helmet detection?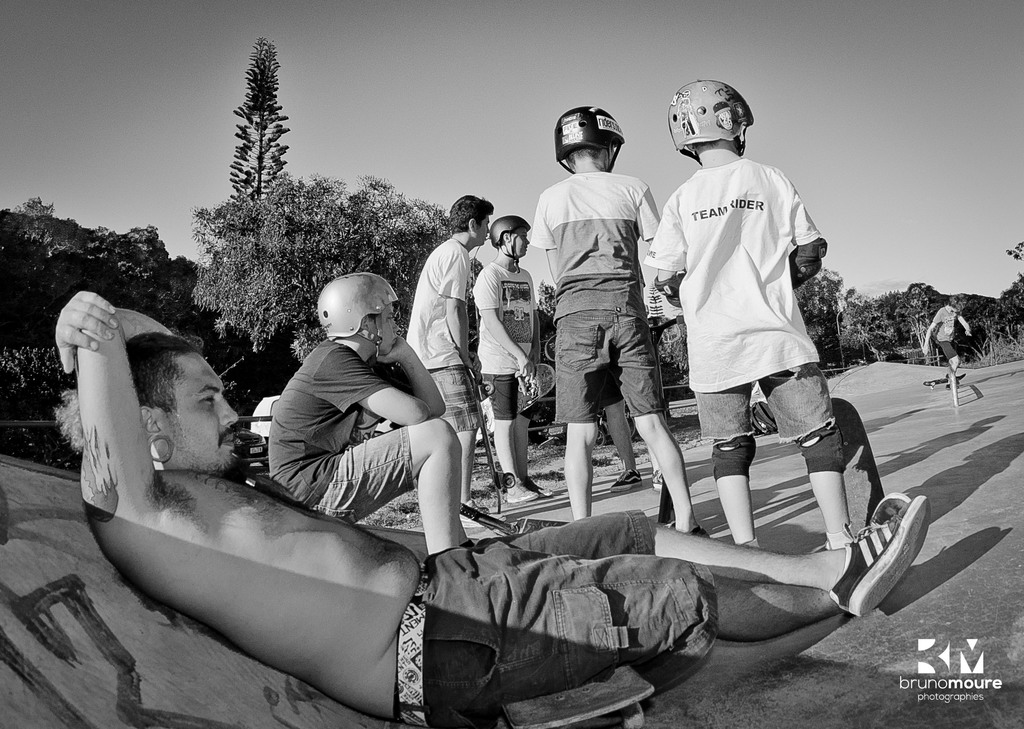
BBox(317, 271, 401, 357)
